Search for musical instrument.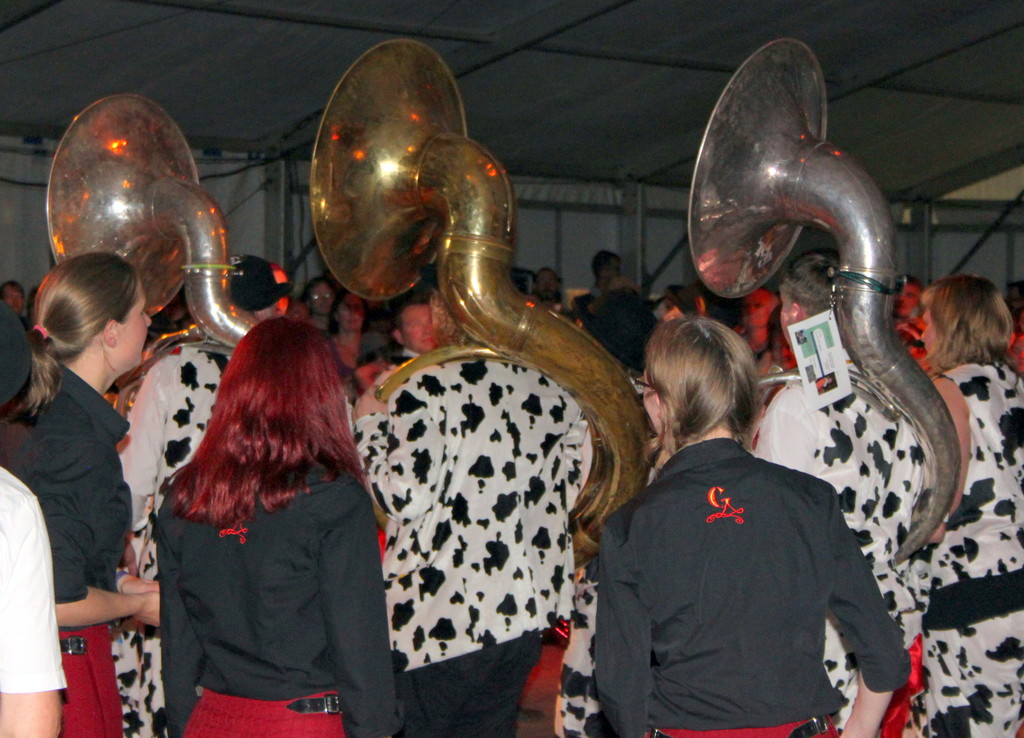
Found at (left=42, top=96, right=292, bottom=457).
